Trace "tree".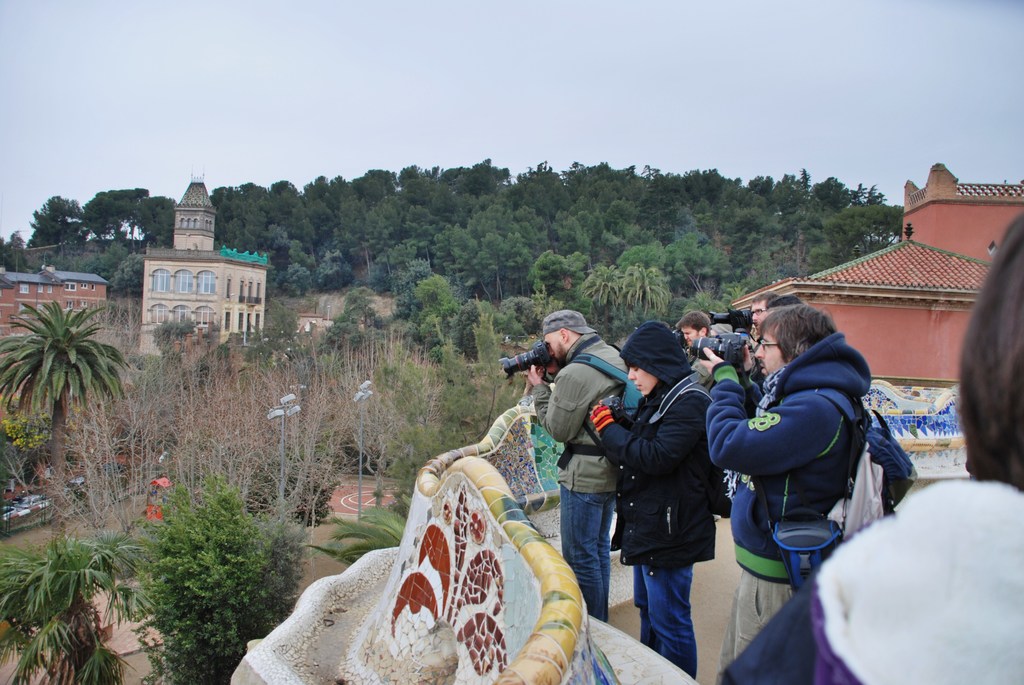
Traced to (439,156,519,240).
